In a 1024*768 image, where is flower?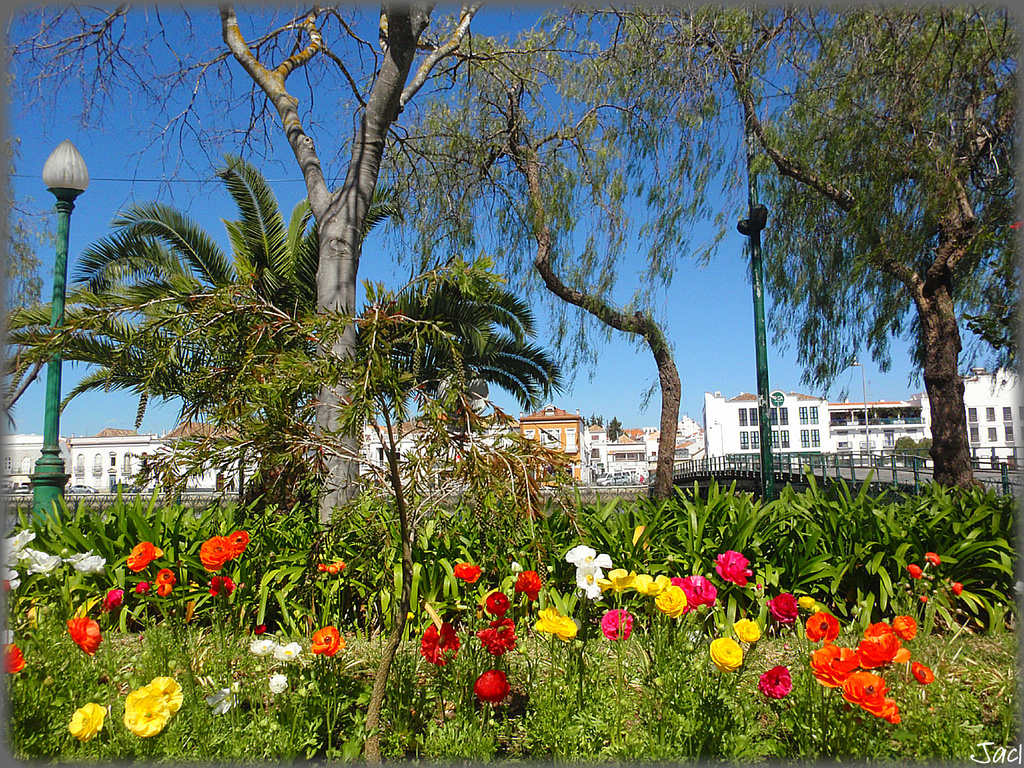
(x1=252, y1=636, x2=276, y2=657).
